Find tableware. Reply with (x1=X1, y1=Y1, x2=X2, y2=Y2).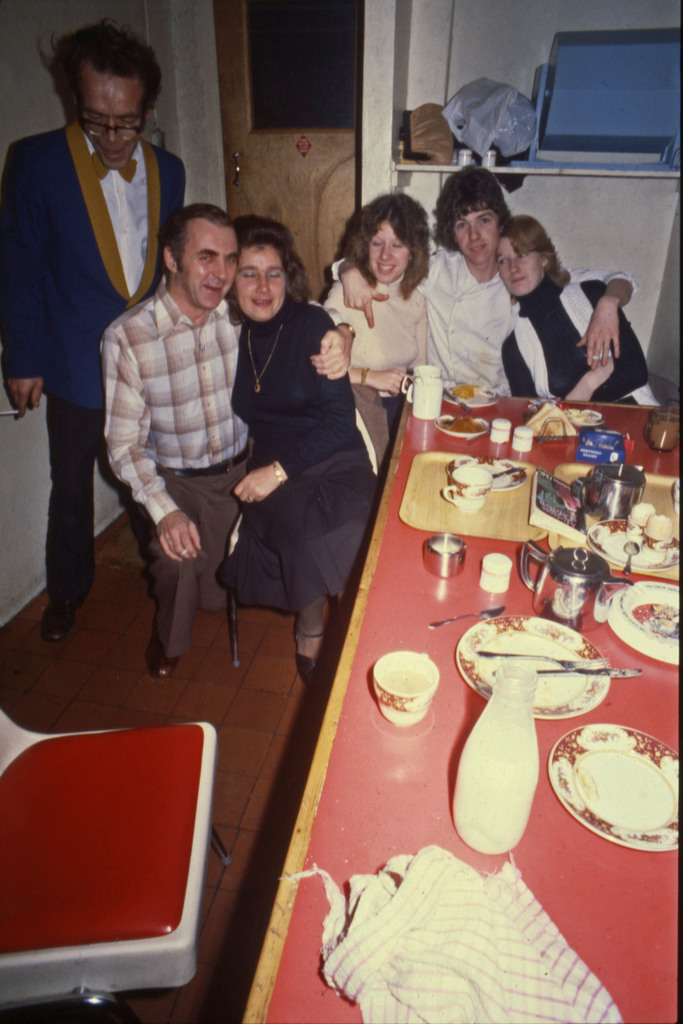
(x1=428, y1=603, x2=505, y2=627).
